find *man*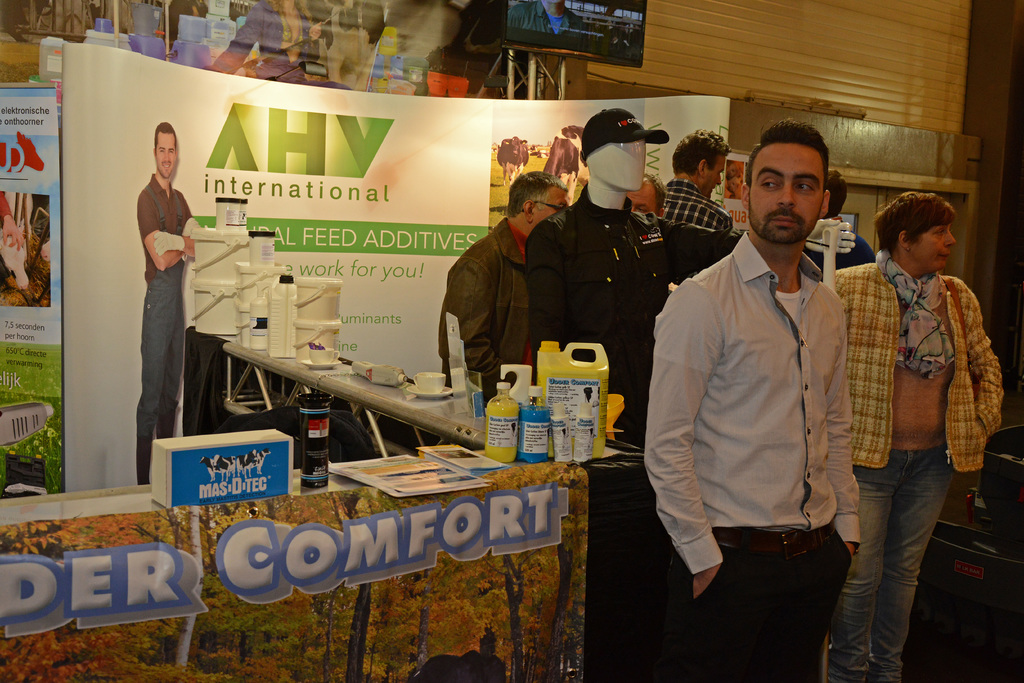
<box>534,103,735,459</box>
